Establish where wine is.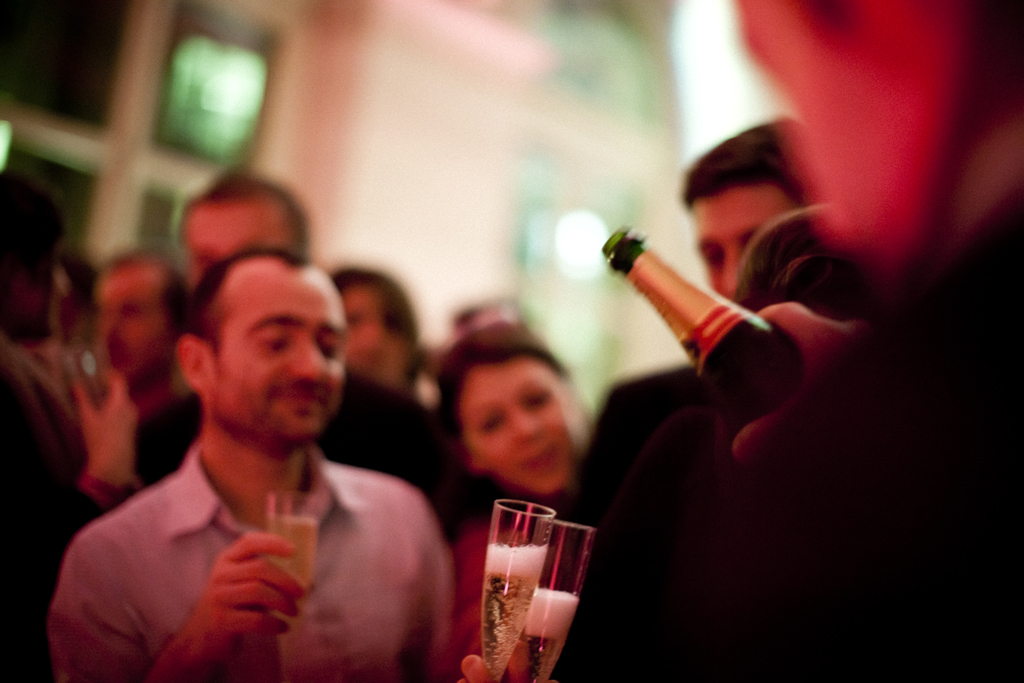
Established at 269/515/317/661.
